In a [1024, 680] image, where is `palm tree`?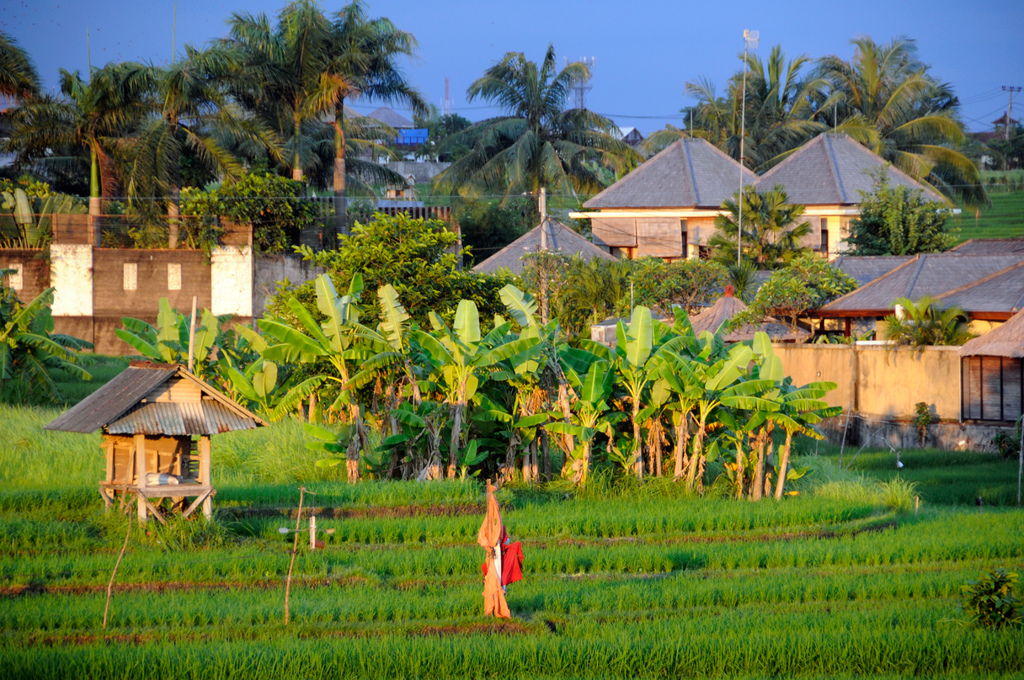
(619,337,798,475).
